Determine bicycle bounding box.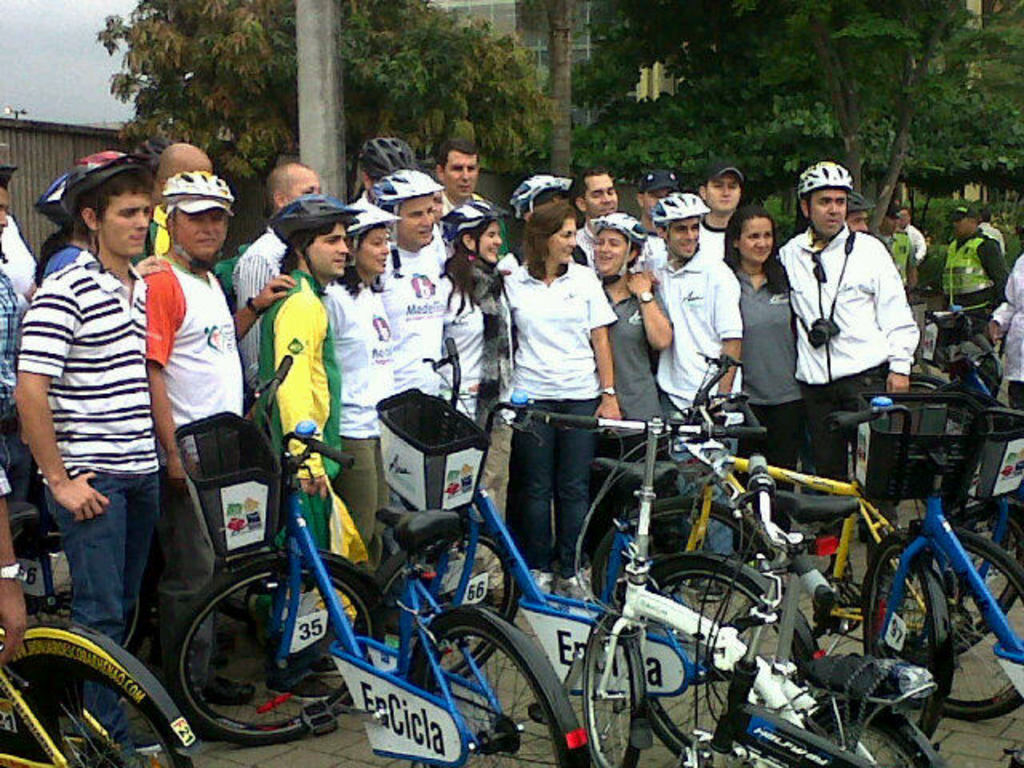
Determined: bbox(166, 352, 595, 766).
